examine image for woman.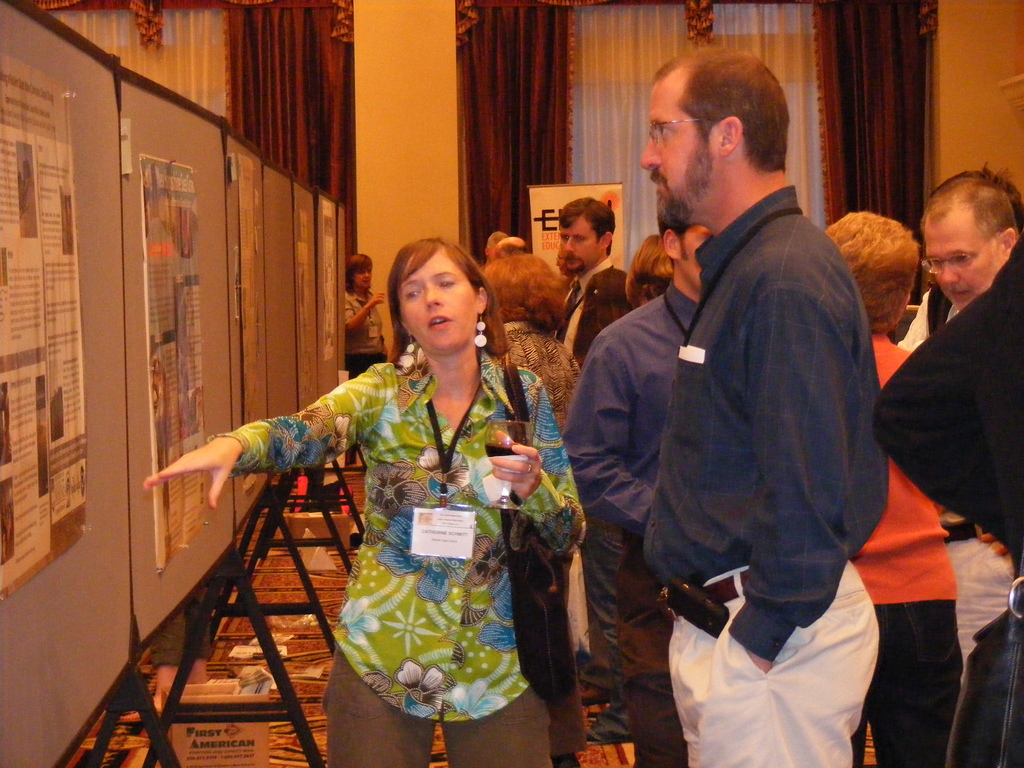
Examination result: <bbox>621, 226, 692, 315</bbox>.
